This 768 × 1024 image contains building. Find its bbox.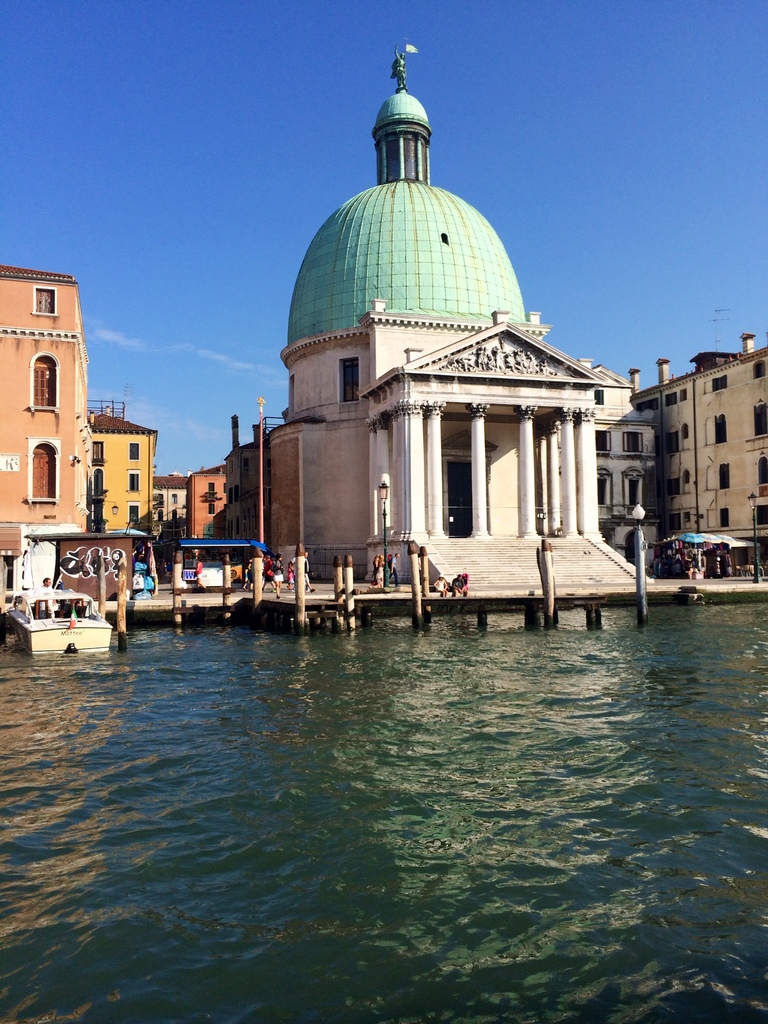
Rect(0, 266, 91, 609).
